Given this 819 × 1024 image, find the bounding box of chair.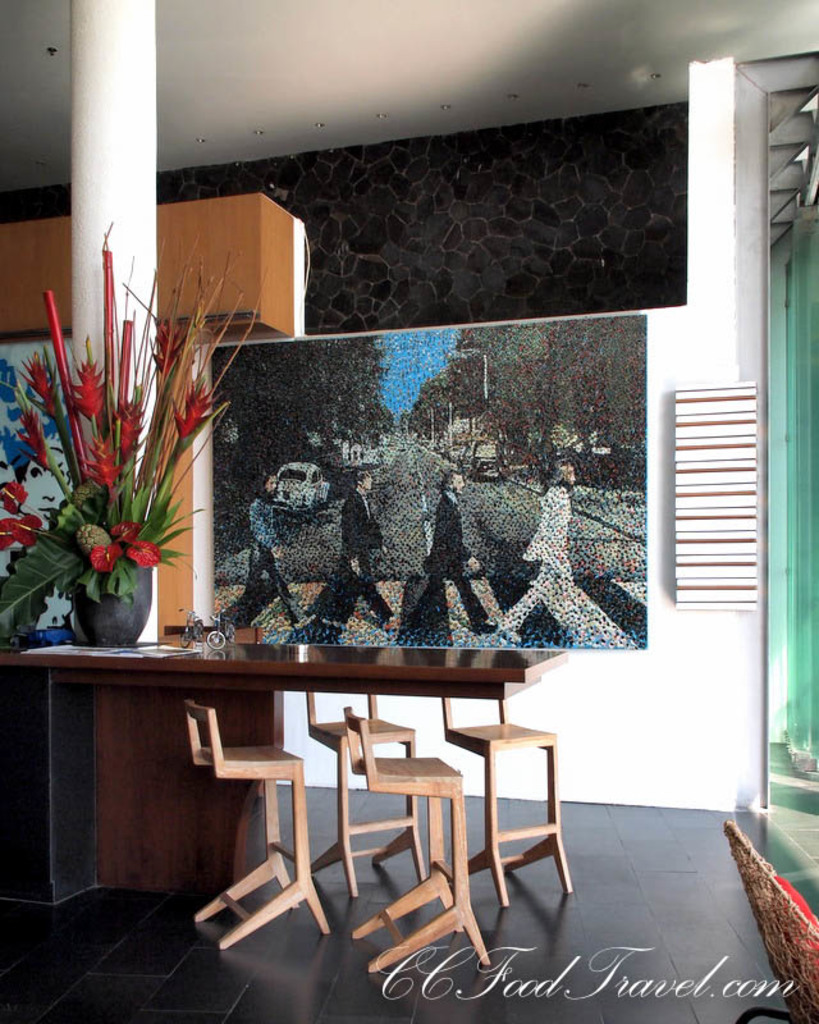
x1=441, y1=698, x2=572, y2=905.
